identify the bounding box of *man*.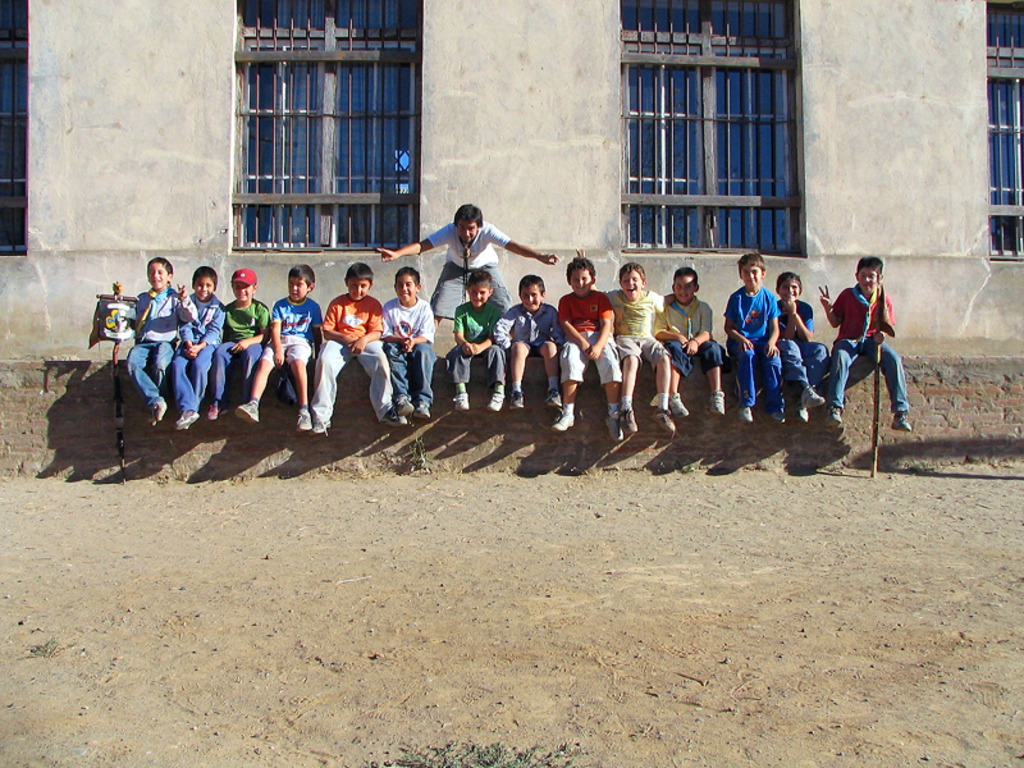
{"left": 831, "top": 255, "right": 909, "bottom": 435}.
